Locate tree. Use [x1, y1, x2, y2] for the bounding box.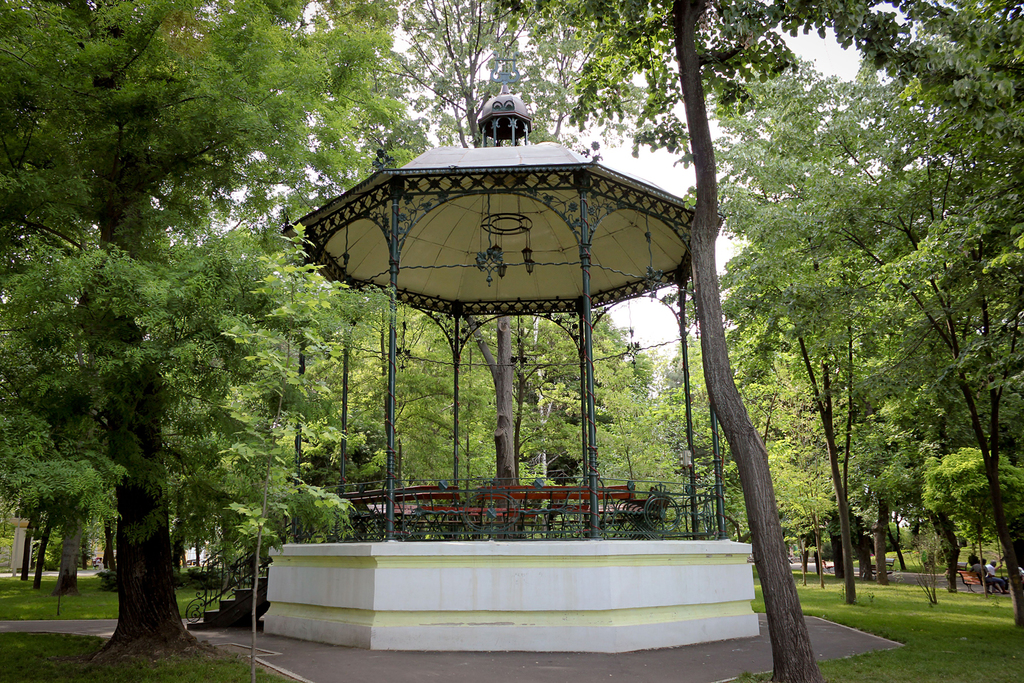
[520, 0, 873, 682].
